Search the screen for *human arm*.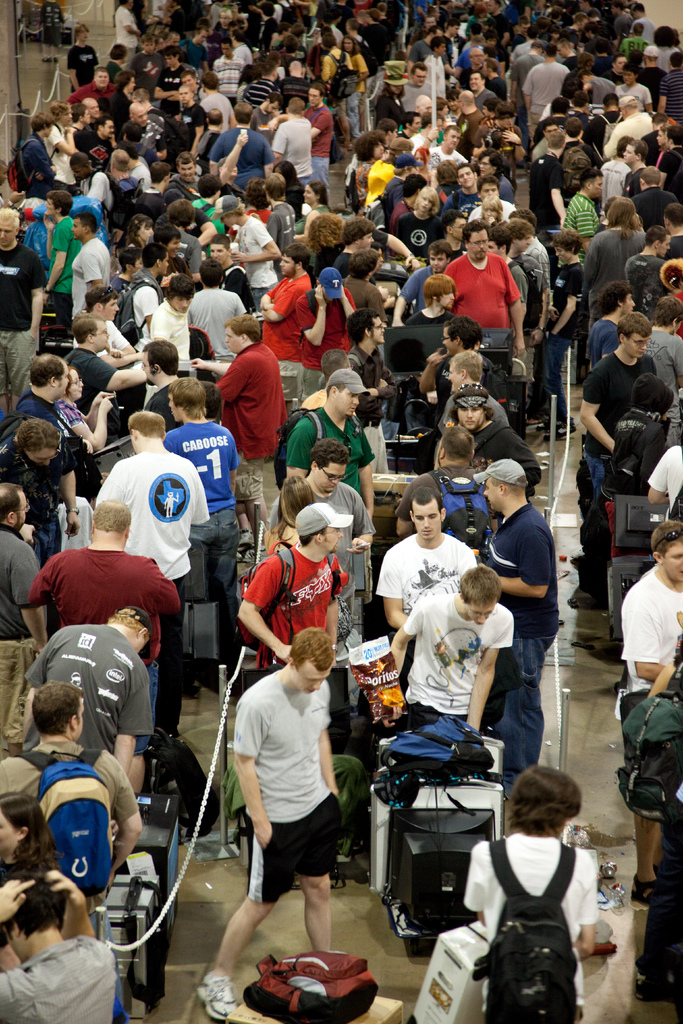
Found at bbox=(91, 456, 131, 525).
